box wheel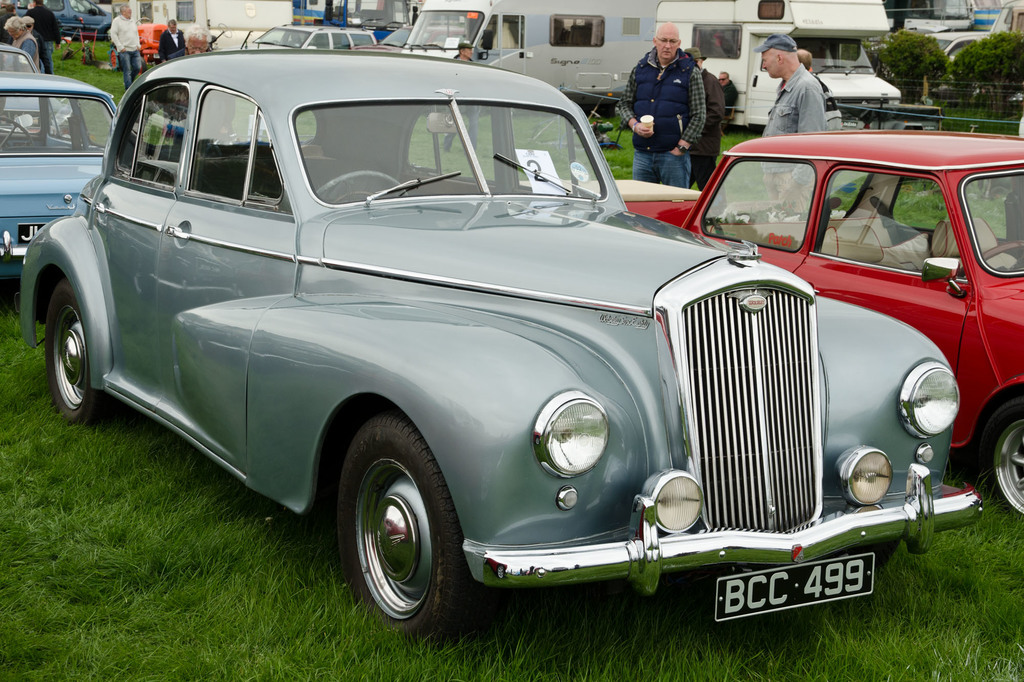
x1=320 y1=168 x2=409 y2=196
